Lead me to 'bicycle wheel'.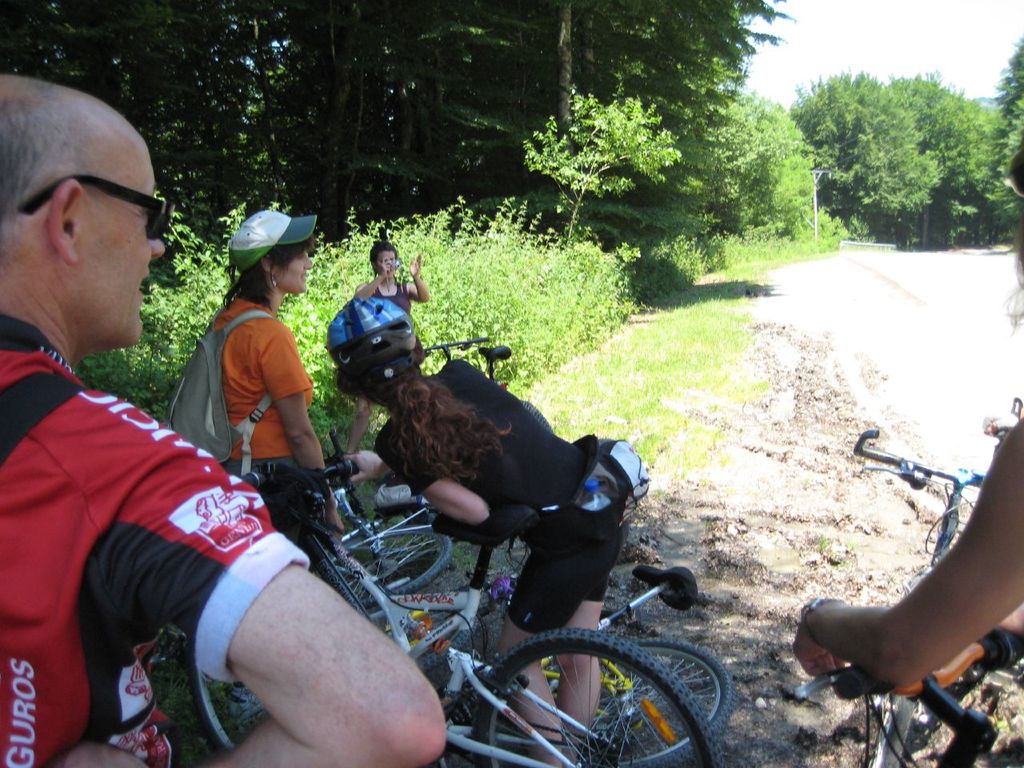
Lead to pyautogui.locateOnScreen(187, 652, 262, 759).
